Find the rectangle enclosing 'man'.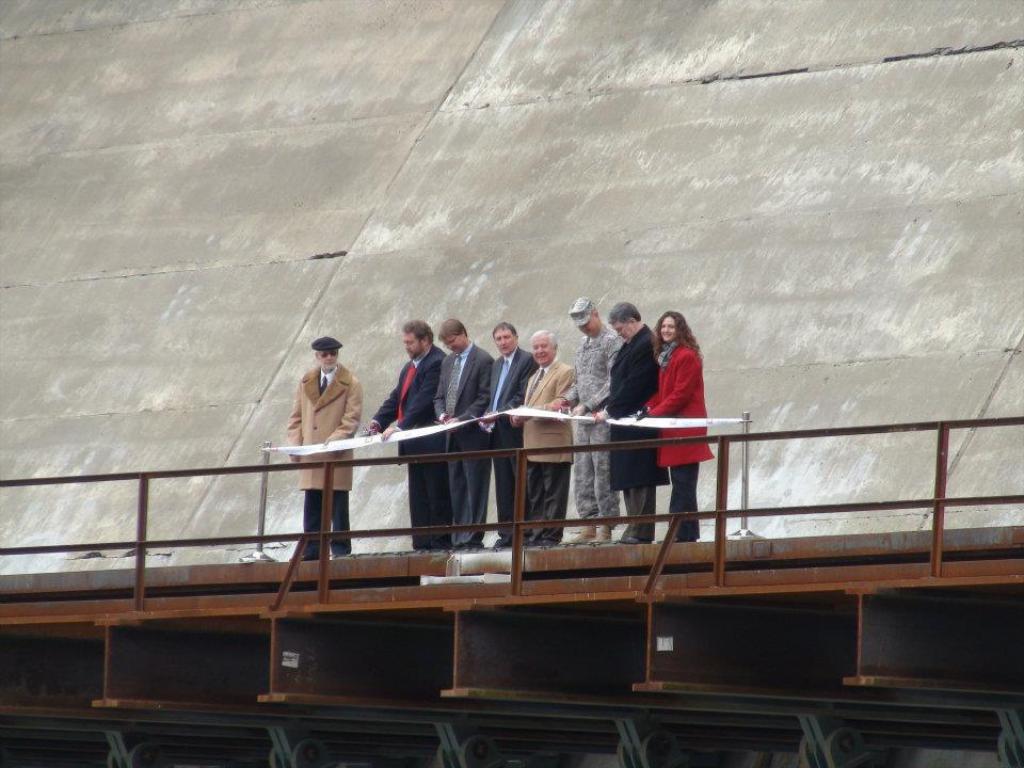
(x1=478, y1=323, x2=540, y2=545).
